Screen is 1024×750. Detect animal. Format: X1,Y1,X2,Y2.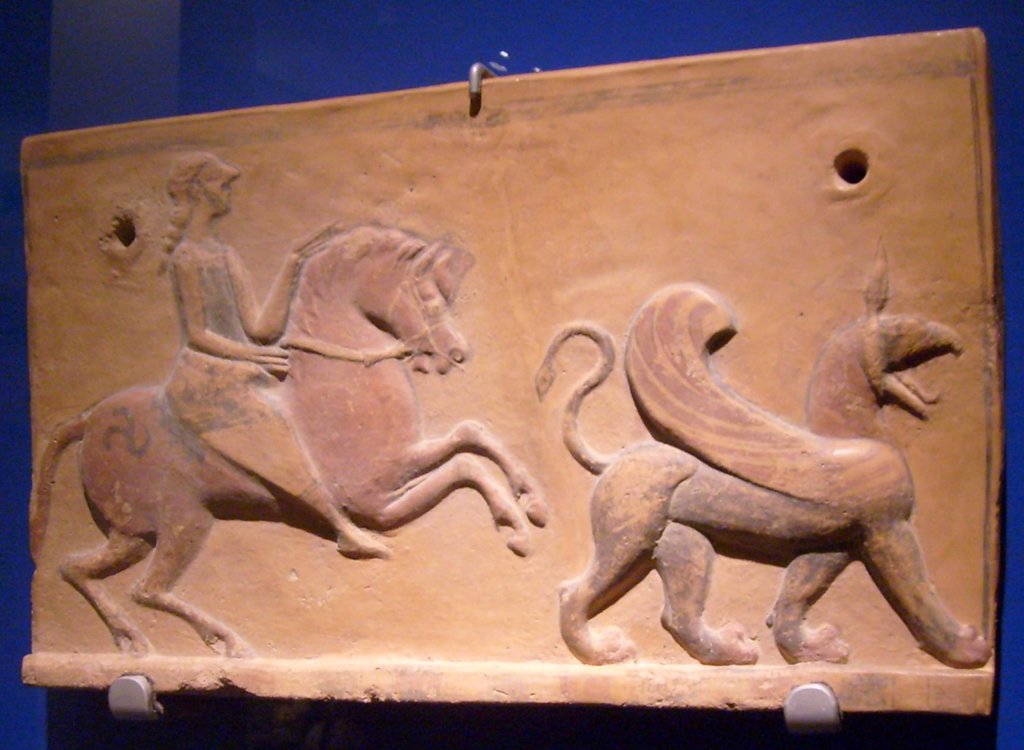
29,221,545,658.
